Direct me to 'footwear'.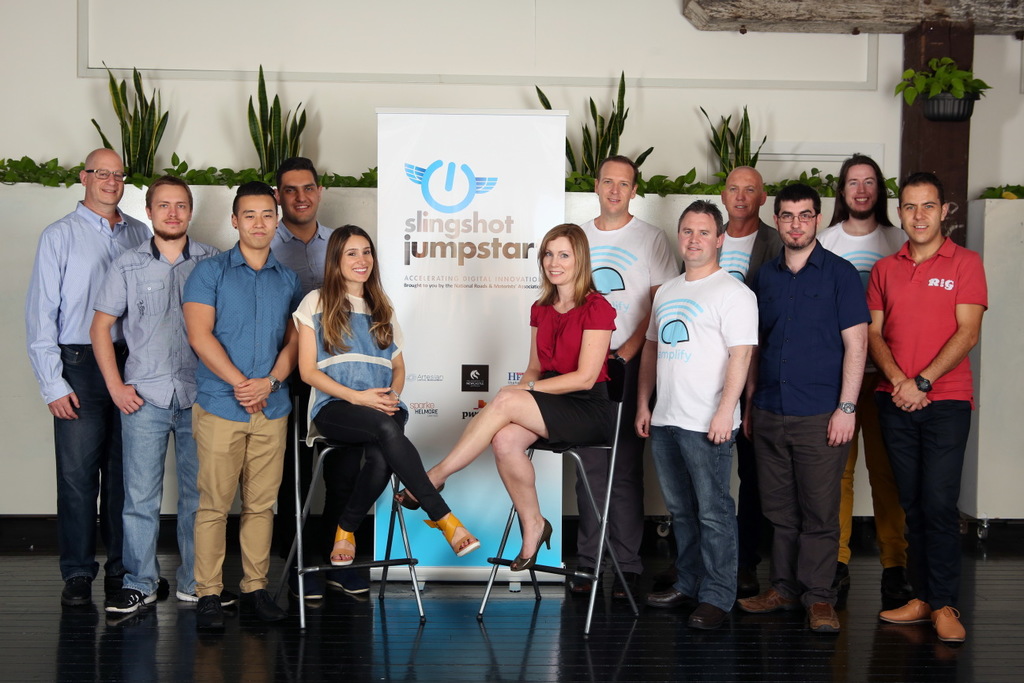
Direction: (left=241, top=584, right=288, bottom=620).
